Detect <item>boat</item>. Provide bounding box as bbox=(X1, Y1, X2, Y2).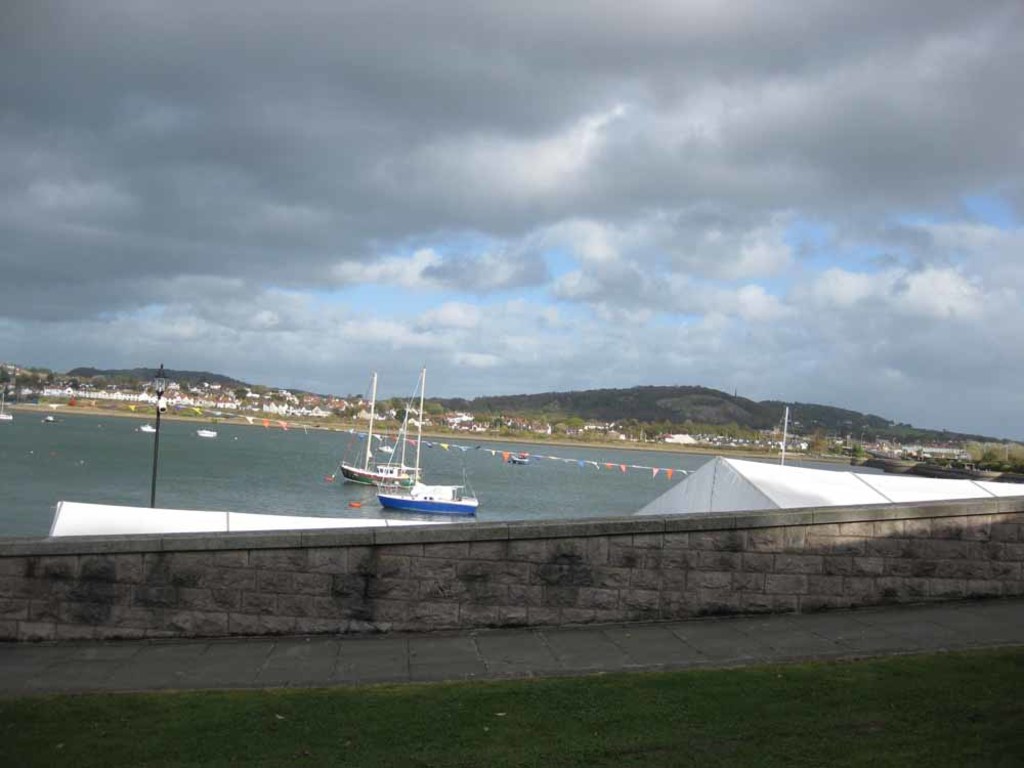
bbox=(140, 423, 156, 431).
